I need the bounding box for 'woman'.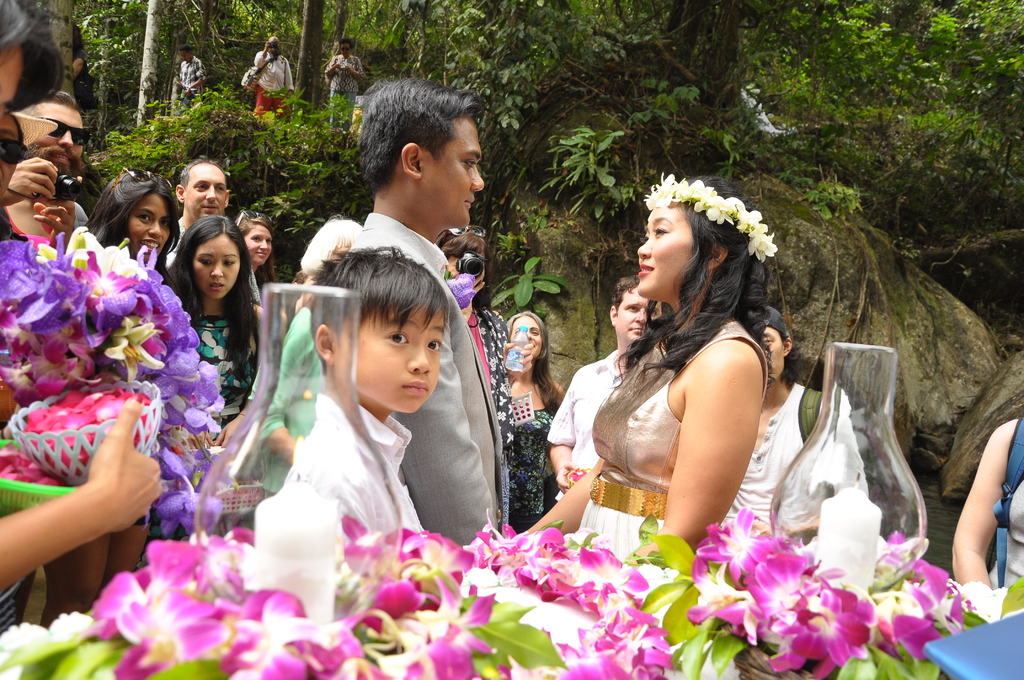
Here it is: region(522, 173, 778, 553).
